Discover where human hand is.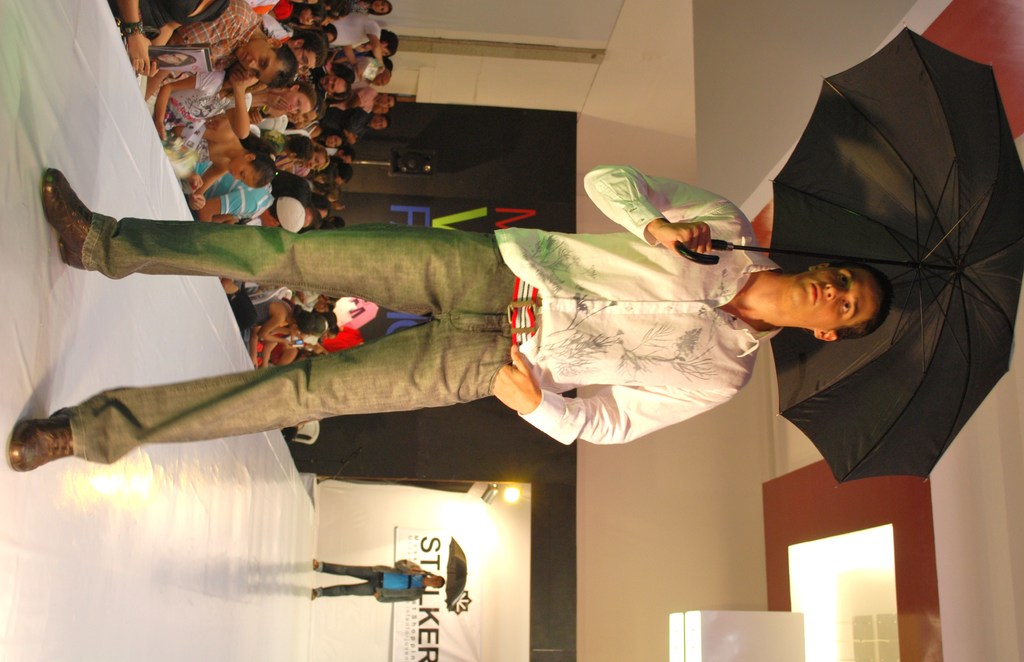
Discovered at [352, 63, 365, 82].
